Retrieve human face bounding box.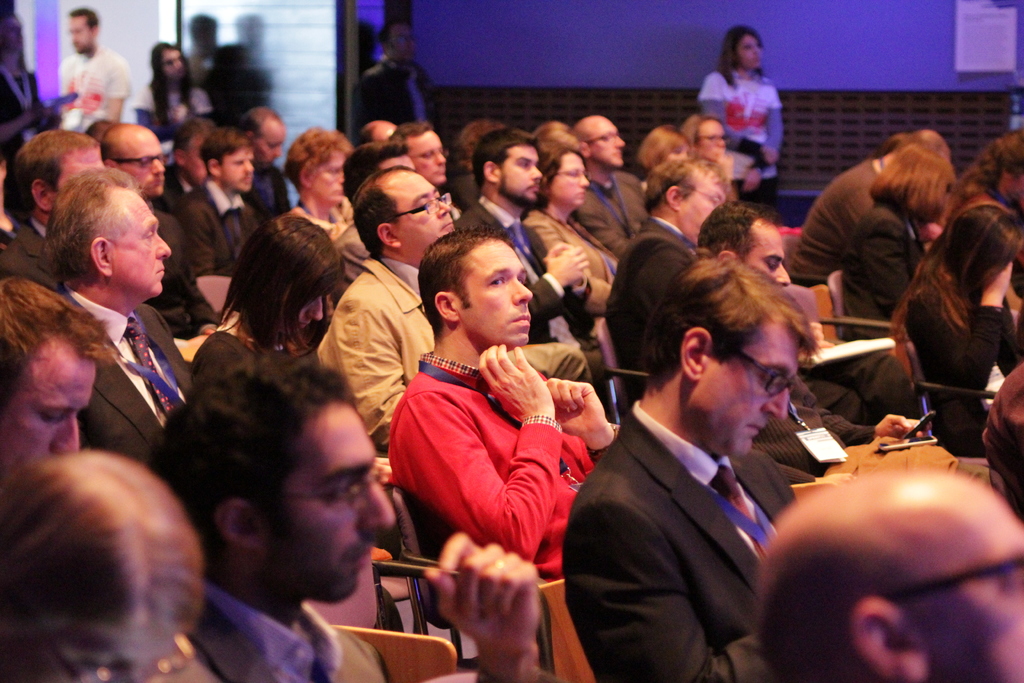
Bounding box: 691 322 798 458.
